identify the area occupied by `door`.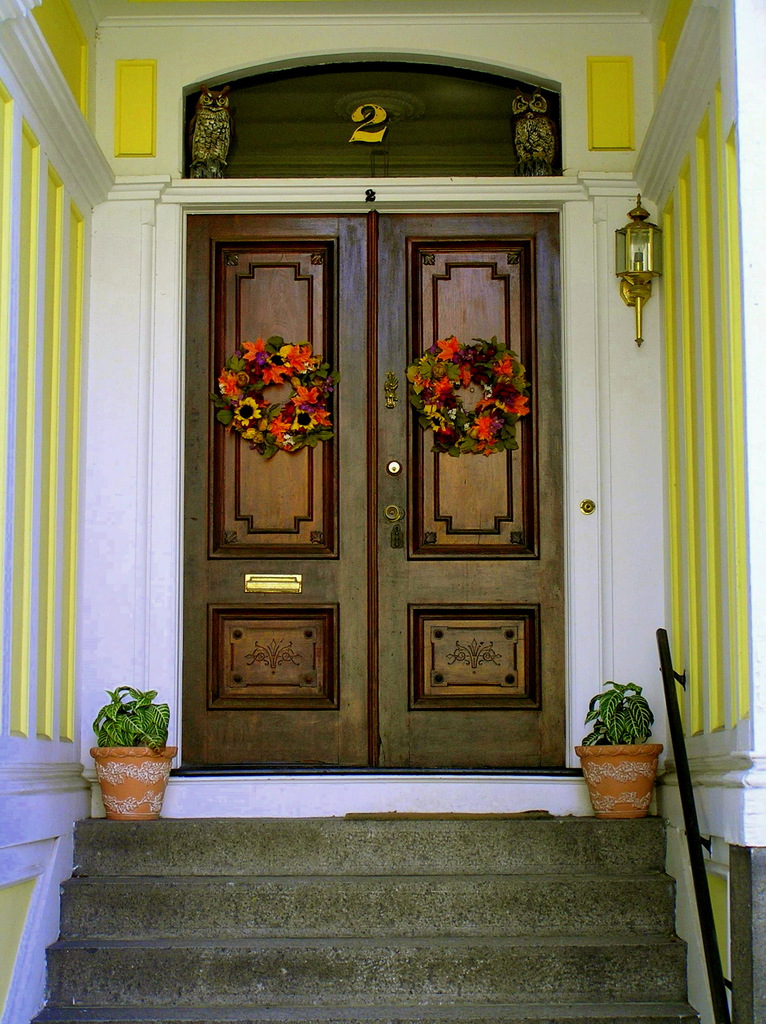
Area: [166, 179, 581, 788].
